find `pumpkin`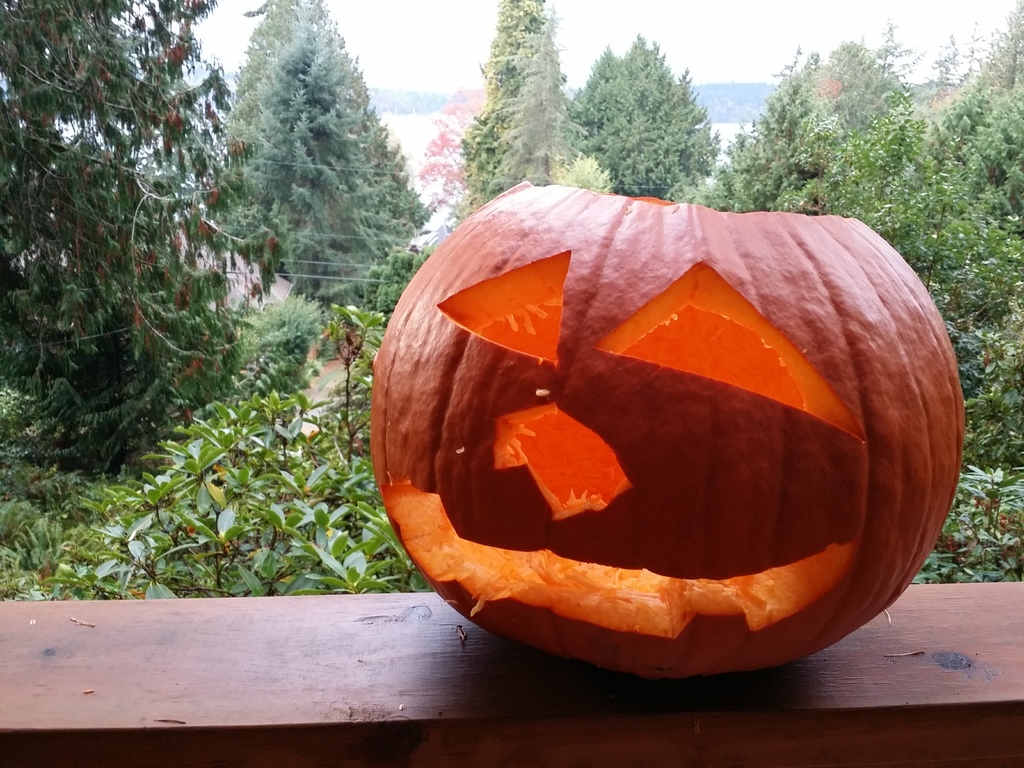
367, 186, 964, 685
